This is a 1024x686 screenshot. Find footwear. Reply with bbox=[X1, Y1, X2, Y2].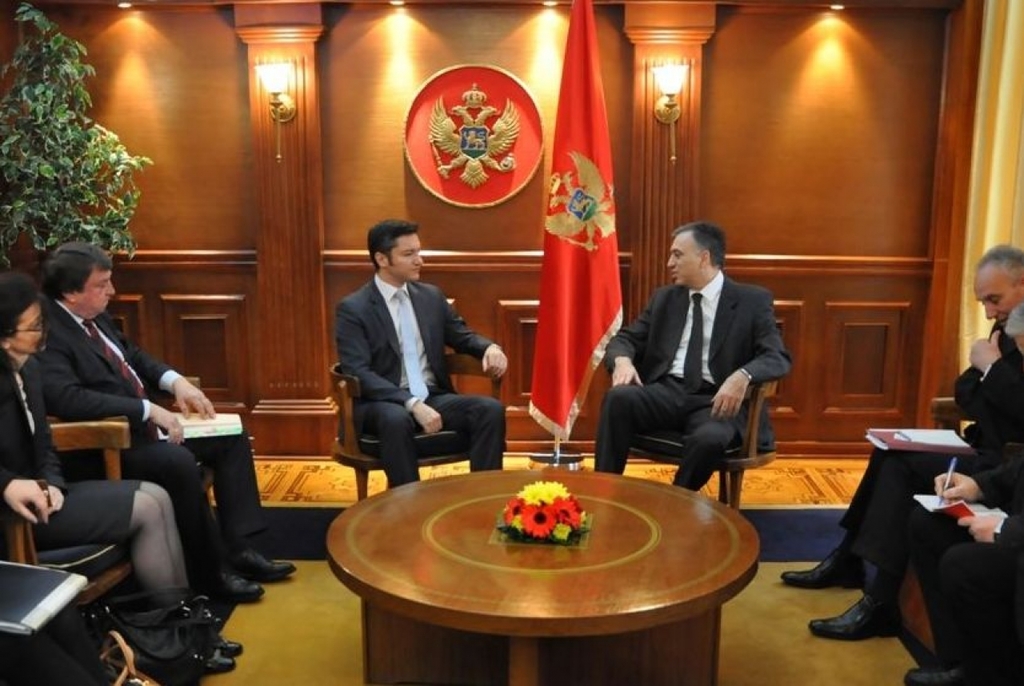
bbox=[902, 660, 990, 685].
